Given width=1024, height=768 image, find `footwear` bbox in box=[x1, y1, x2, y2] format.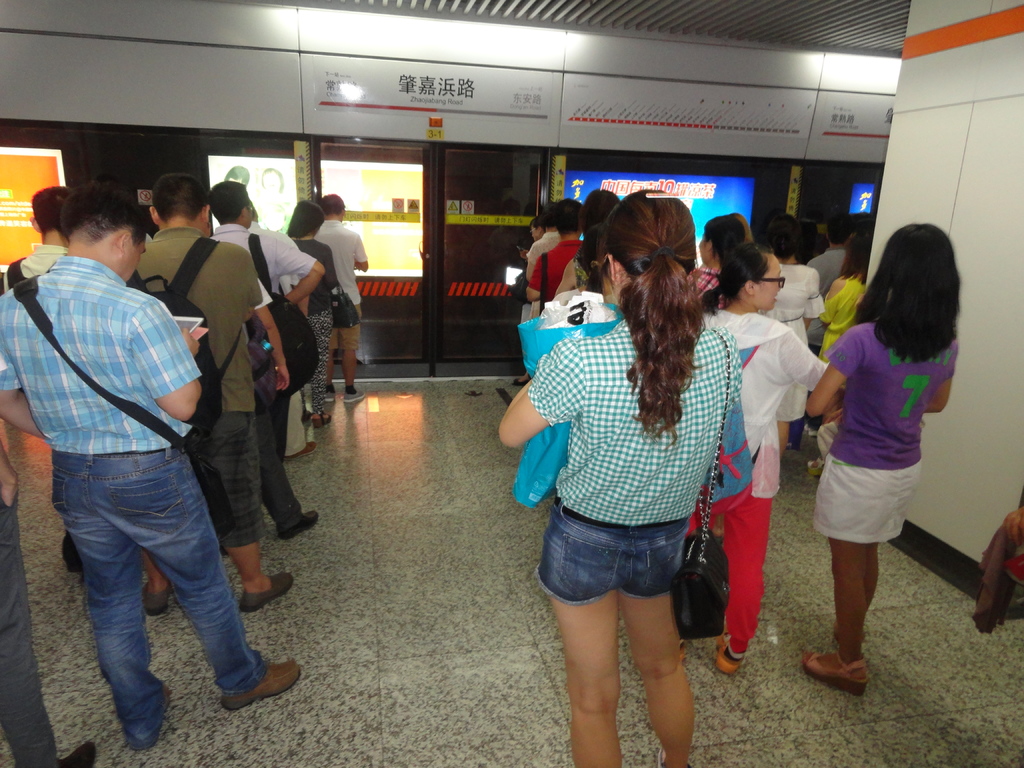
box=[54, 738, 92, 767].
